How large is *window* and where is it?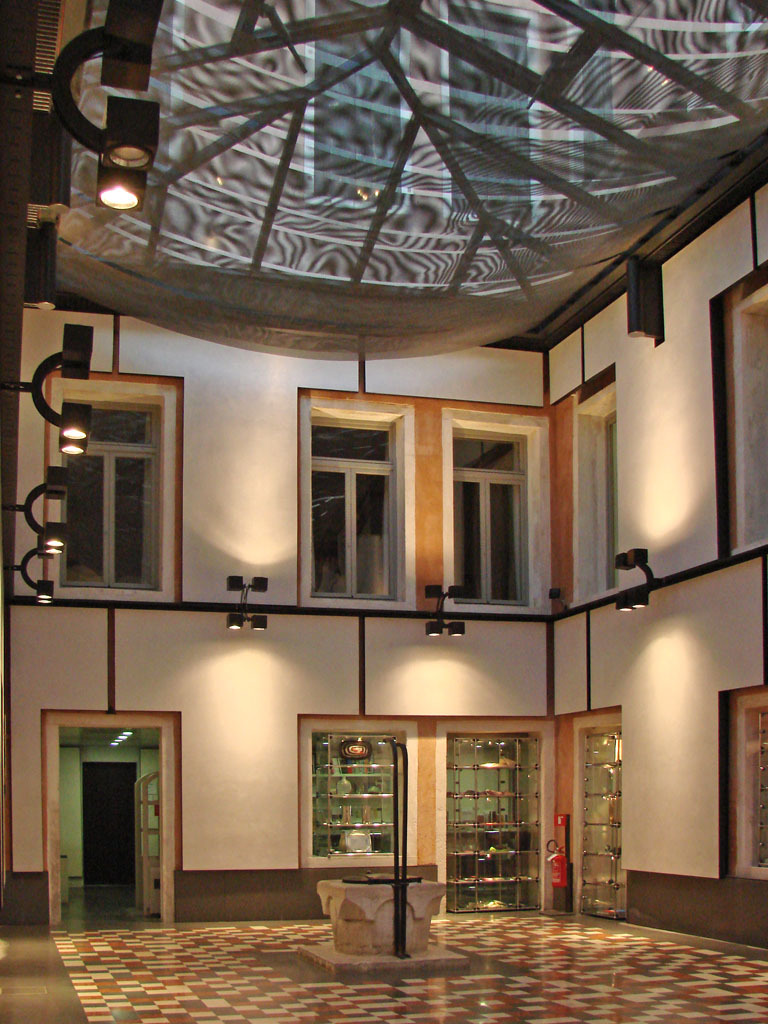
Bounding box: <region>713, 682, 767, 885</region>.
